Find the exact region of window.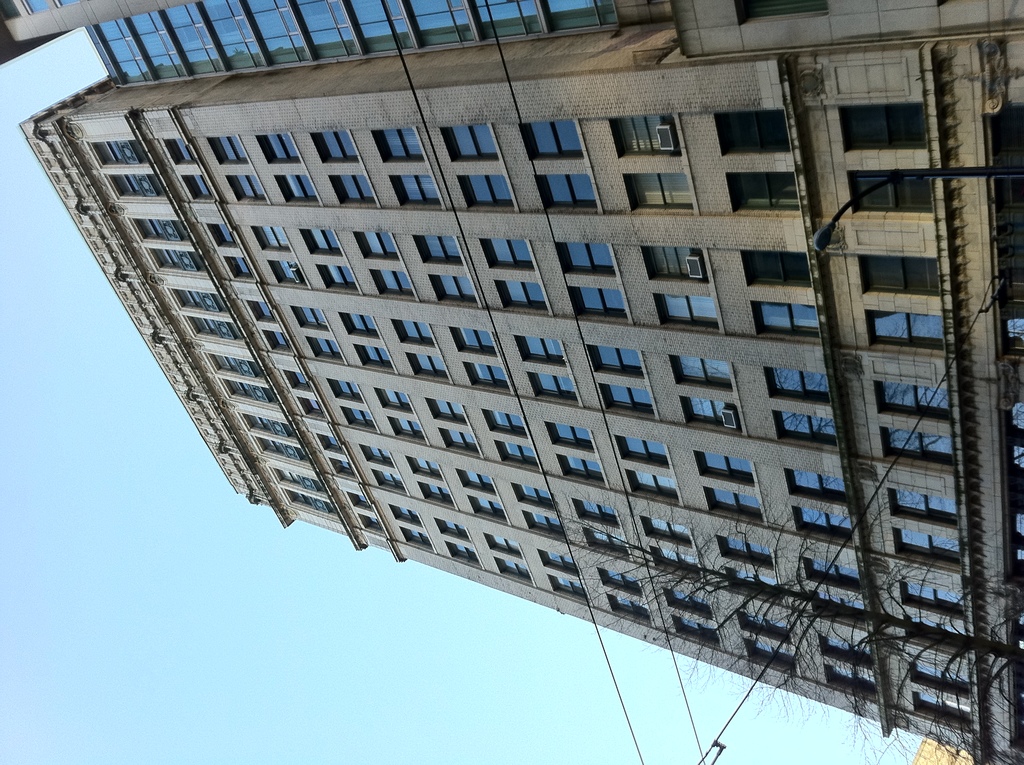
Exact region: BBox(206, 223, 239, 248).
